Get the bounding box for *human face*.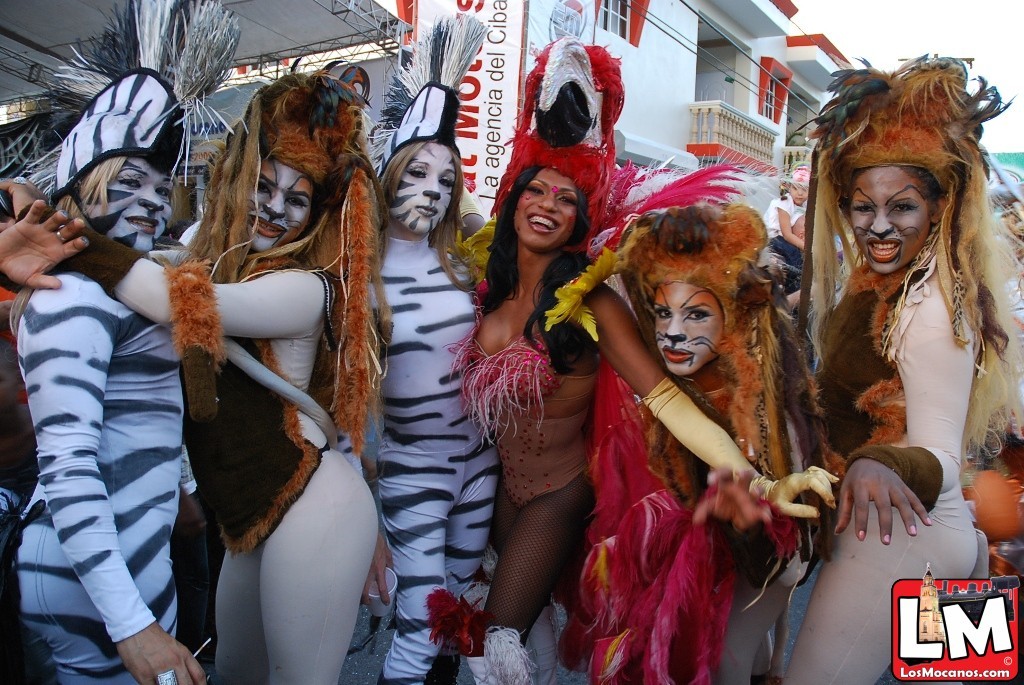
(390,148,459,236).
